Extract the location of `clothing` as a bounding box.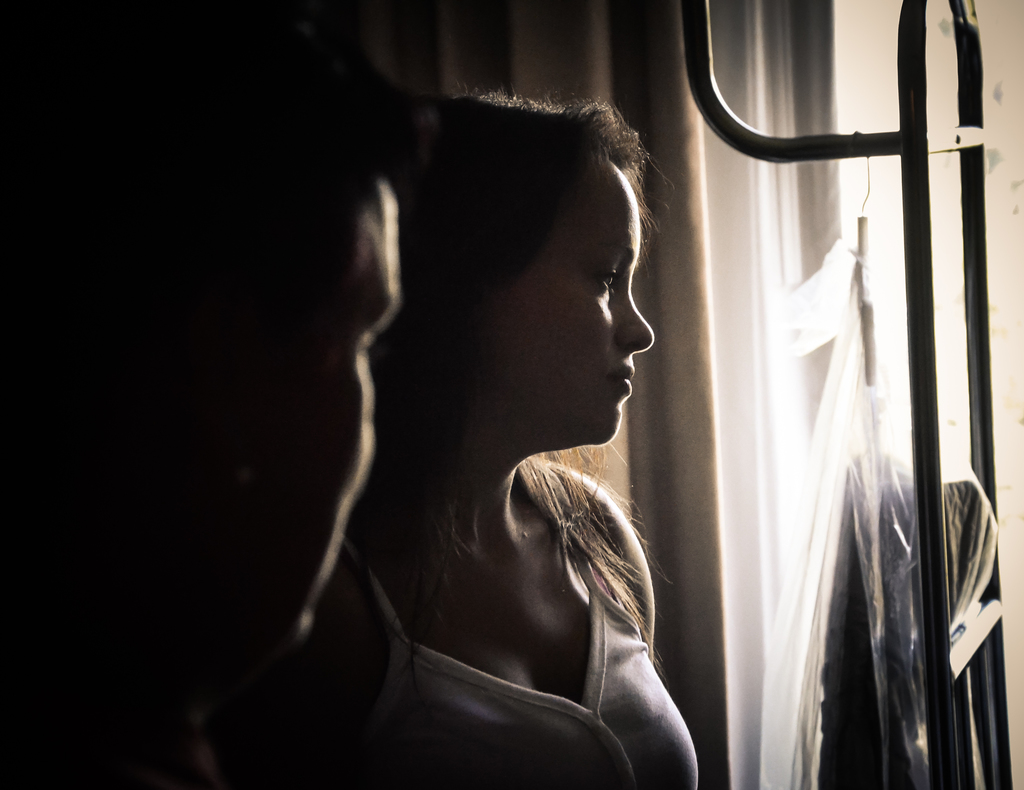
locate(819, 483, 1009, 789).
